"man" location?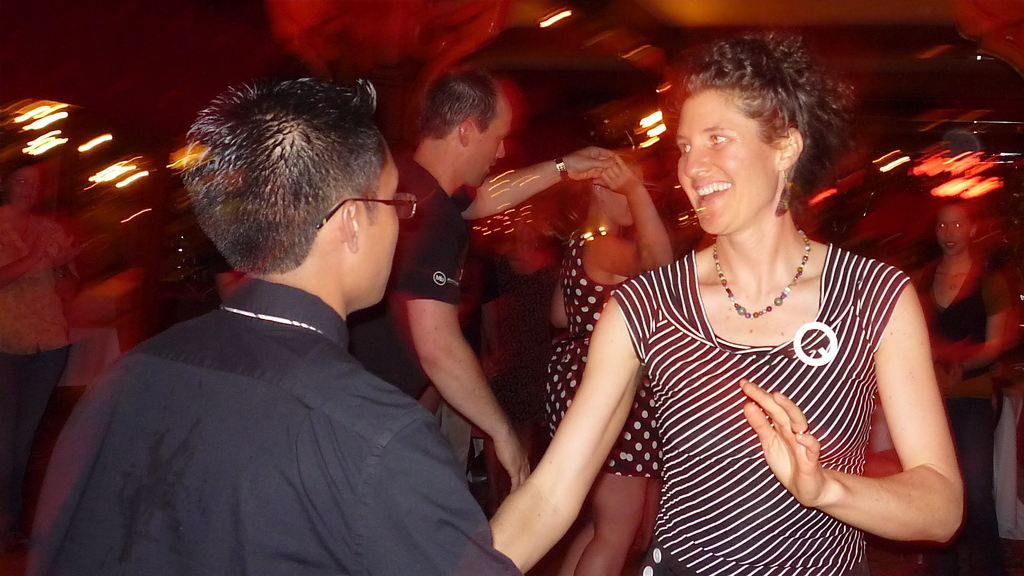
locate(24, 65, 523, 575)
